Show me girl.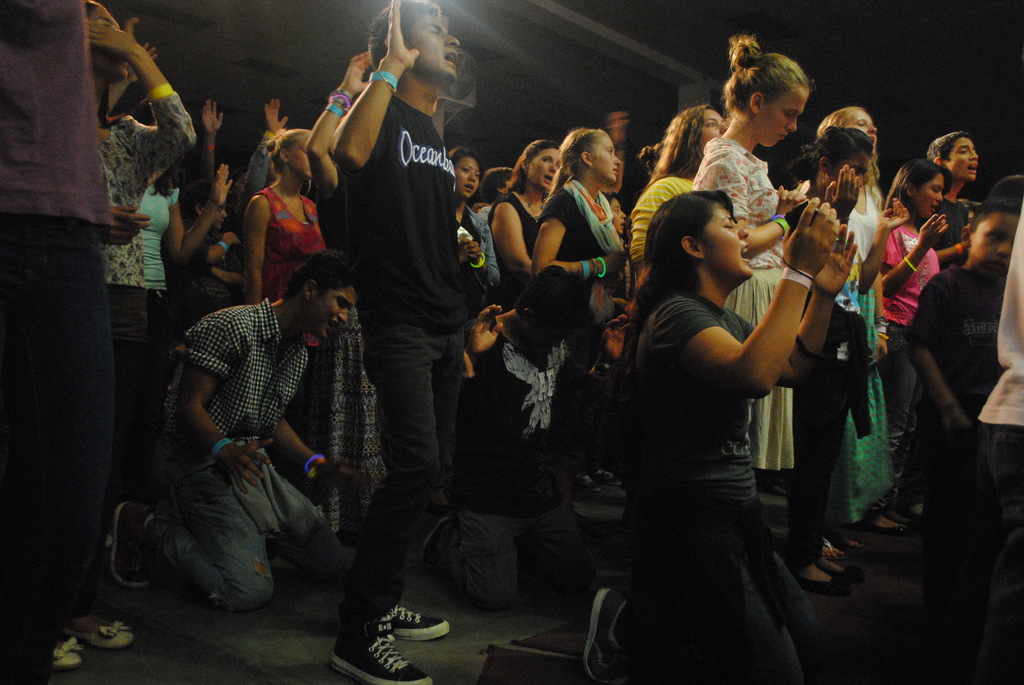
girl is here: <region>582, 189, 857, 684</region>.
